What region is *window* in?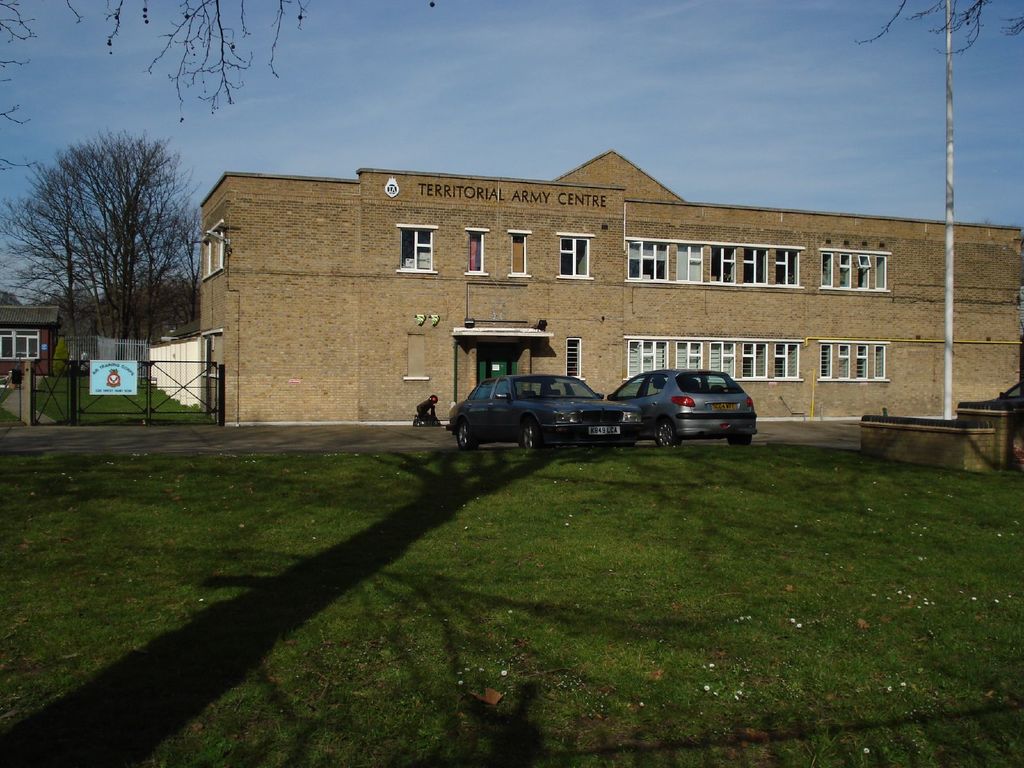
bbox=(676, 243, 707, 281).
